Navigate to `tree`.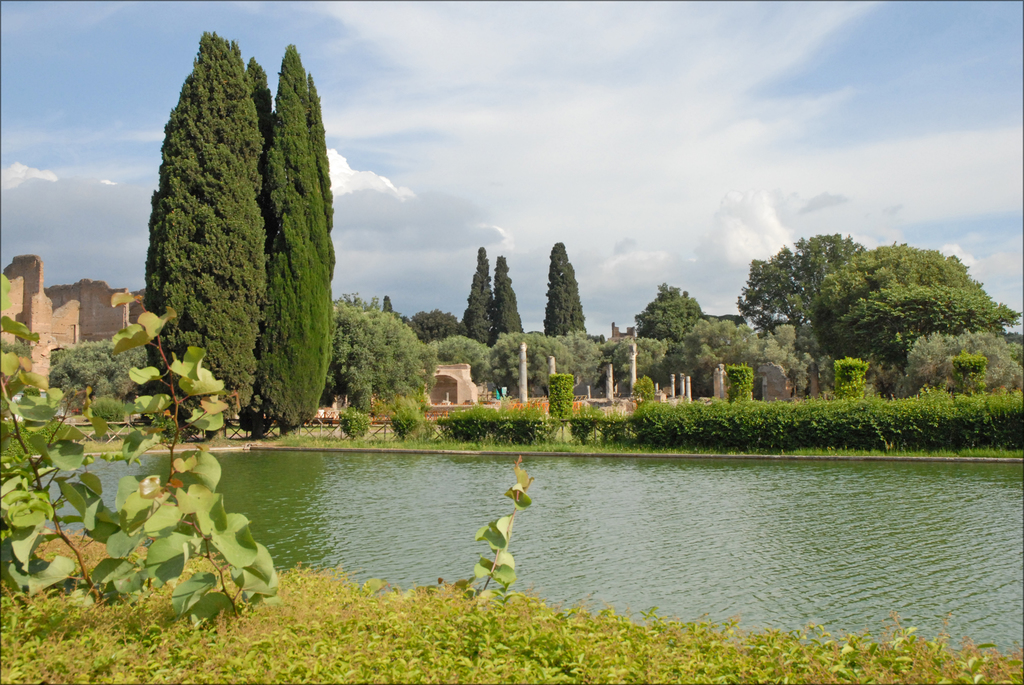
Navigation target: 404 309 461 346.
